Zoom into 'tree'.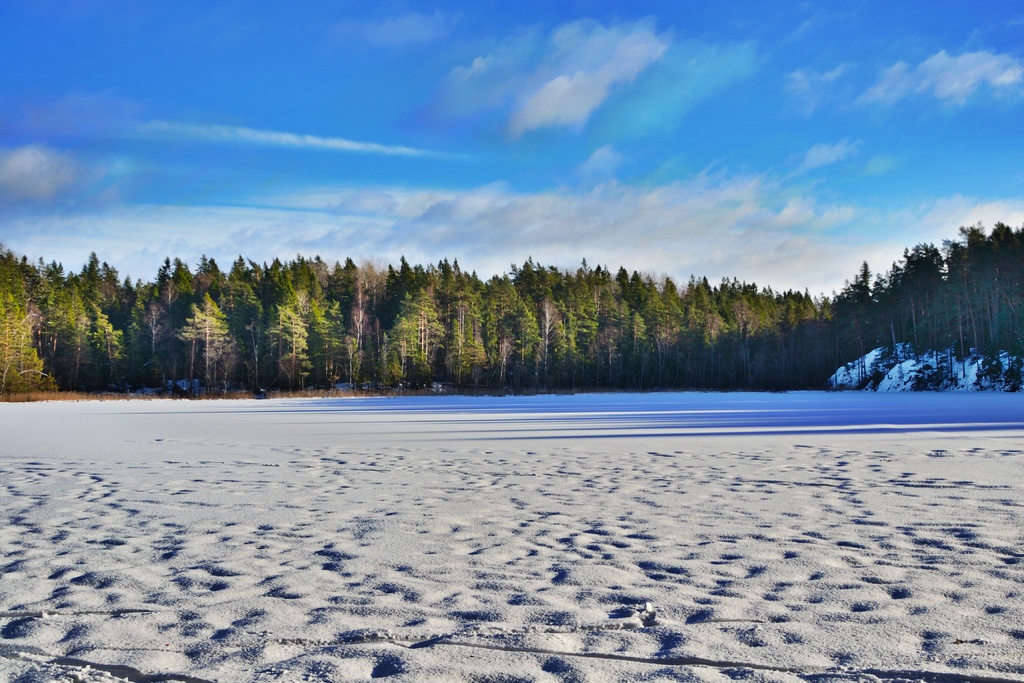
Zoom target: {"x1": 744, "y1": 284, "x2": 794, "y2": 340}.
